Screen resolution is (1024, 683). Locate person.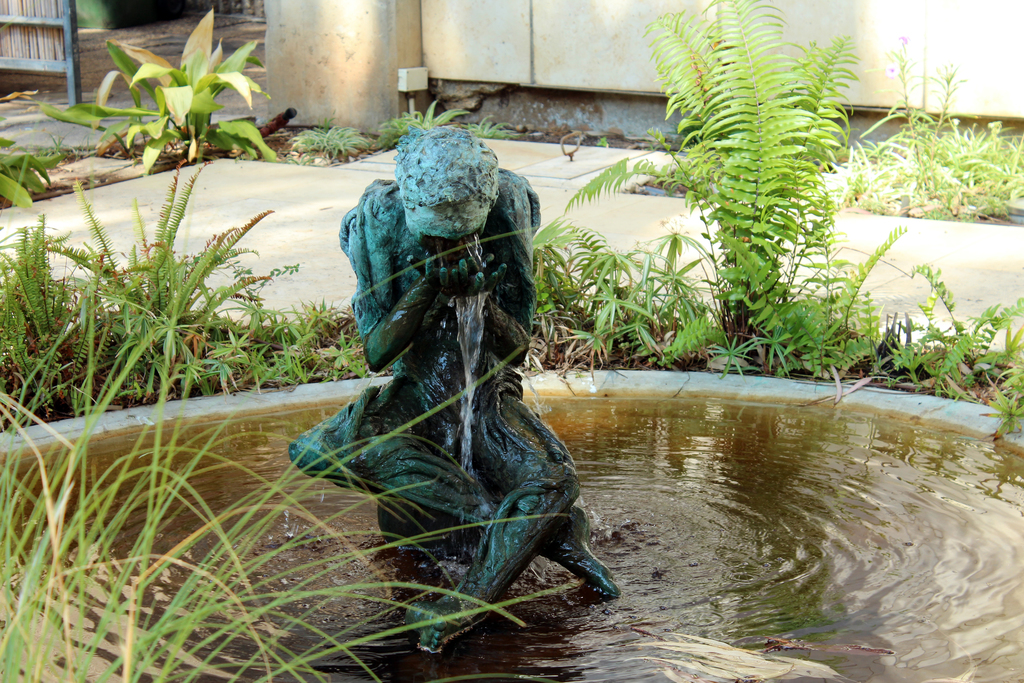
bbox(285, 130, 624, 655).
